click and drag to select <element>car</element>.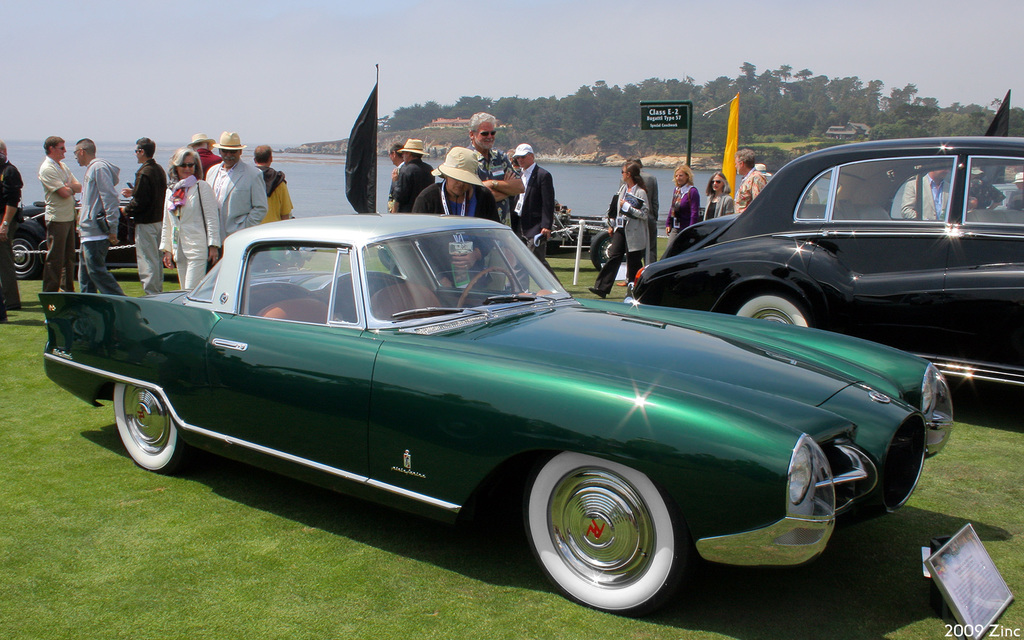
Selection: 632, 136, 1023, 378.
